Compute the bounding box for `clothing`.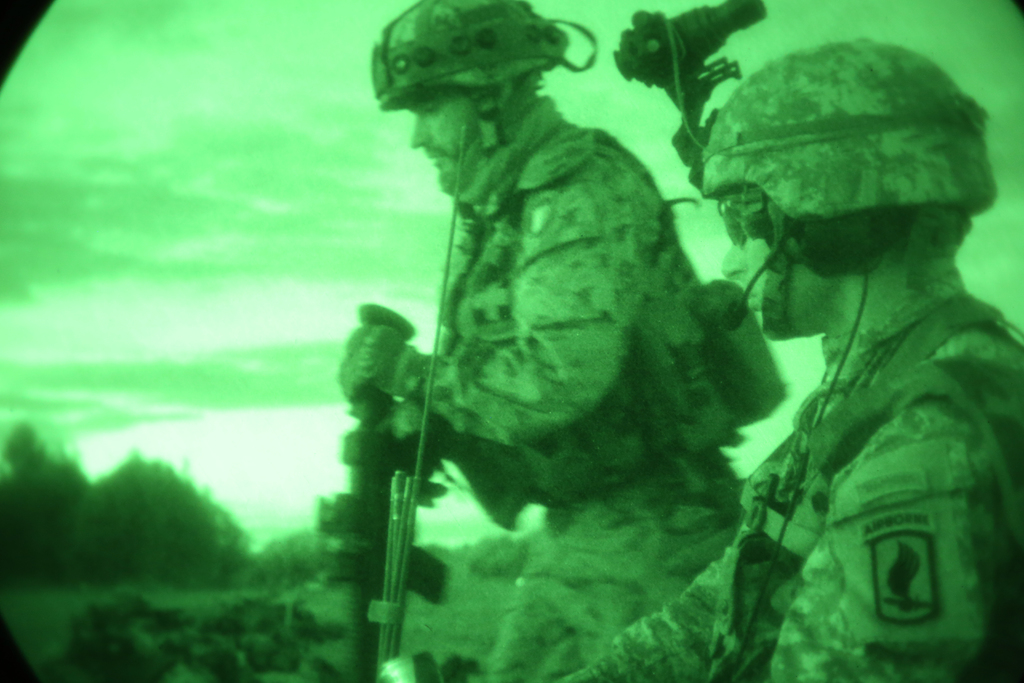
pyautogui.locateOnScreen(389, 124, 749, 439).
